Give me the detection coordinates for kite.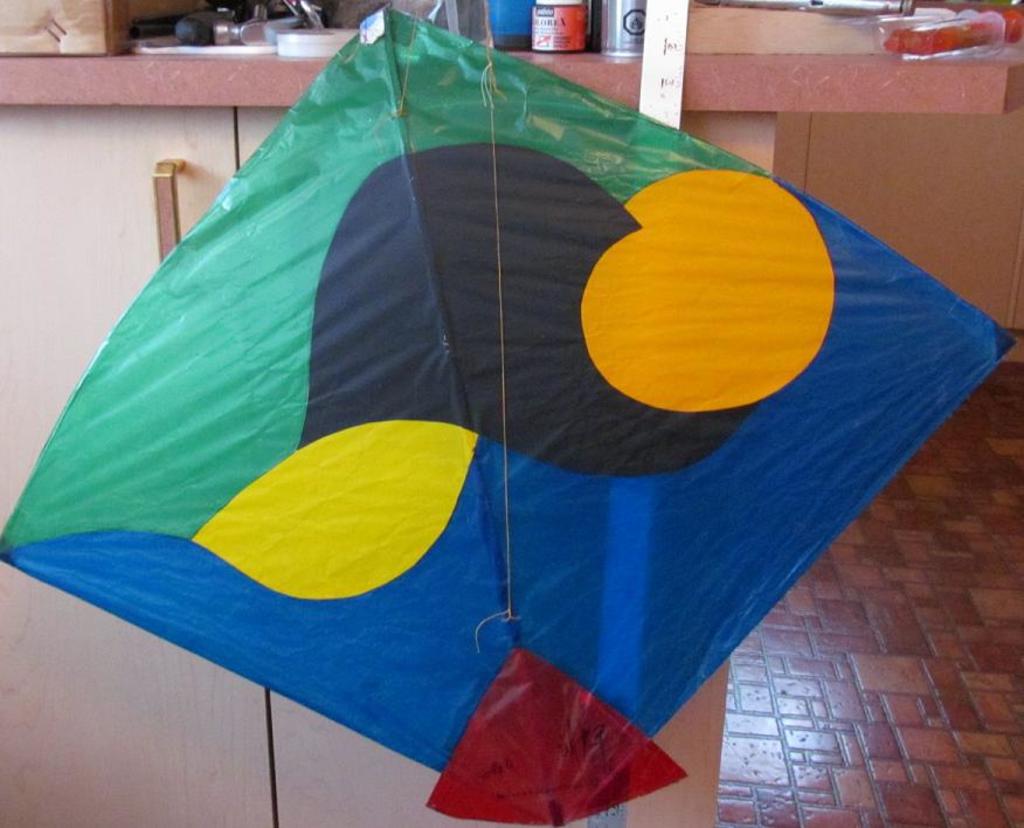
bbox=(0, 0, 1018, 826).
